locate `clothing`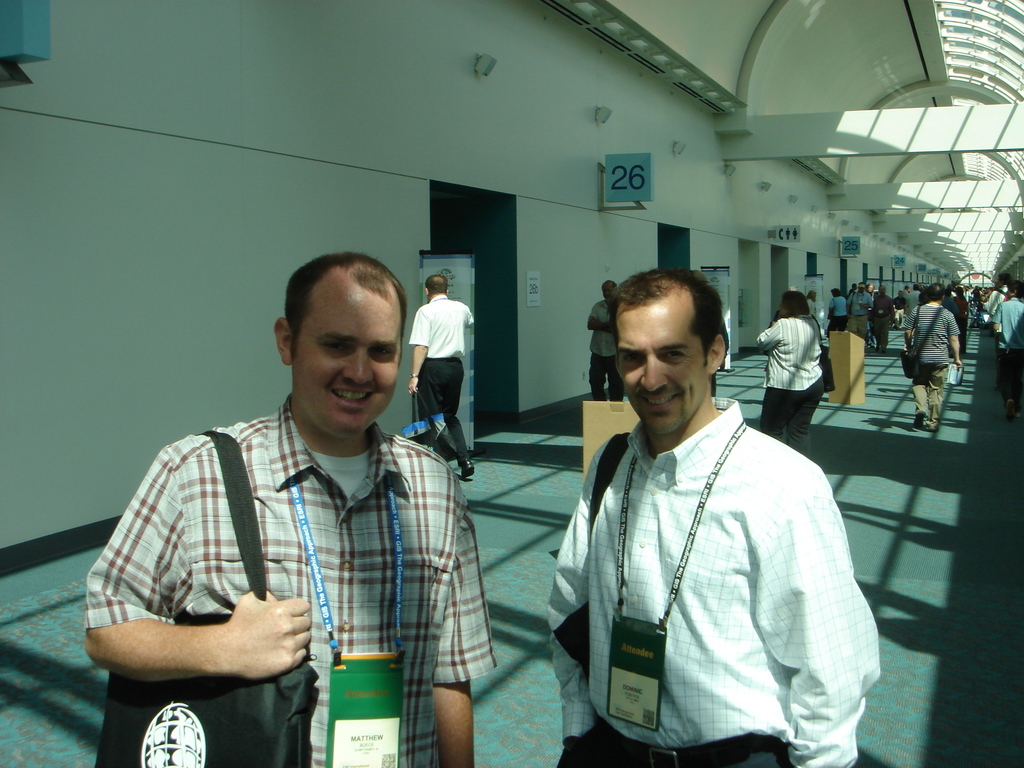
<box>538,396,888,767</box>
